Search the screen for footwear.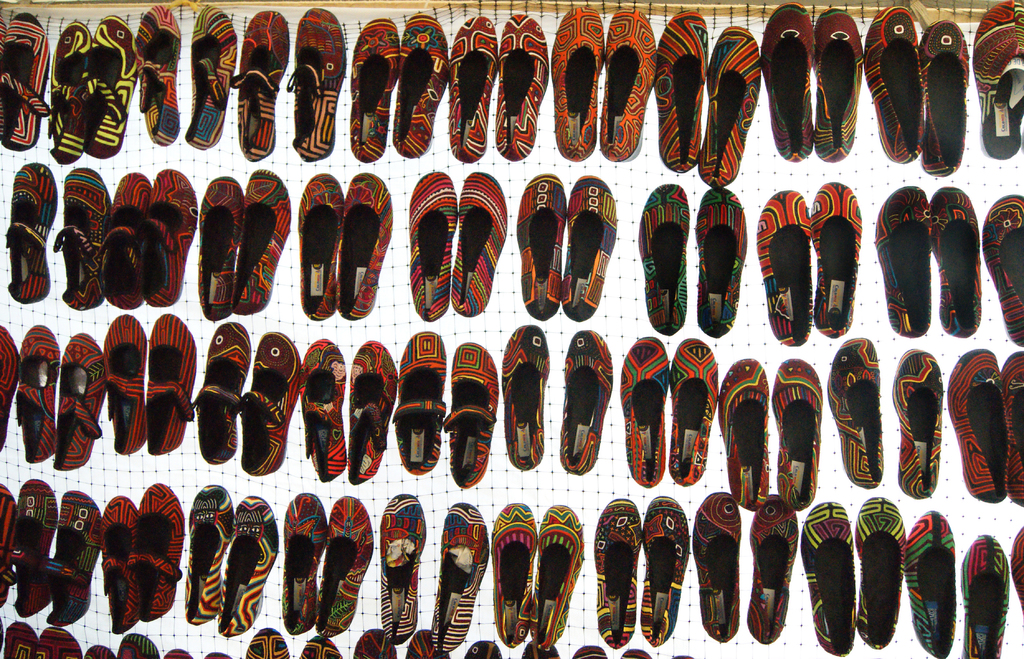
Found at pyautogui.locateOnScreen(236, 12, 287, 159).
